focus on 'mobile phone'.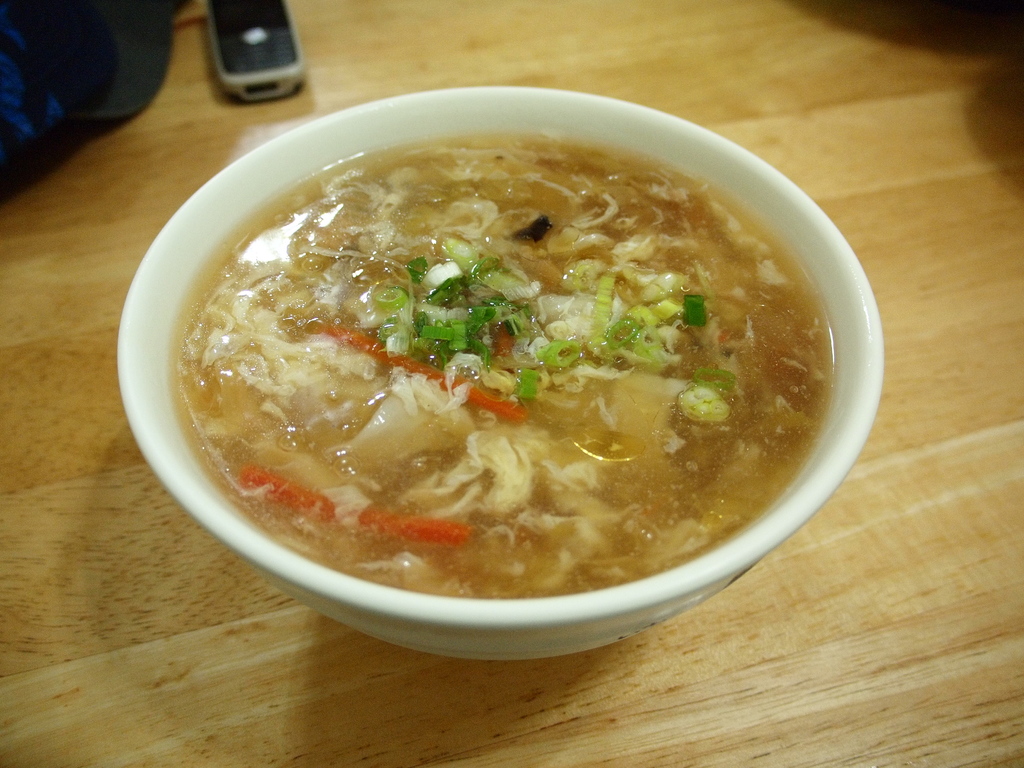
Focused at BBox(191, 10, 309, 113).
